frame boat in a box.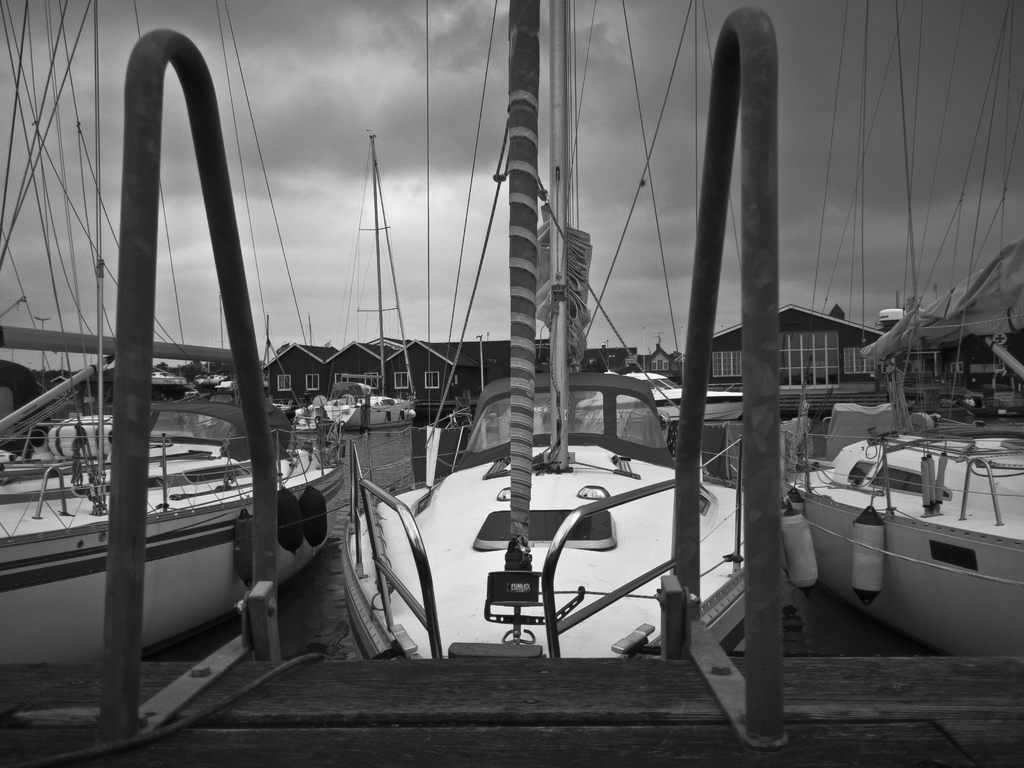
x1=0, y1=0, x2=340, y2=662.
